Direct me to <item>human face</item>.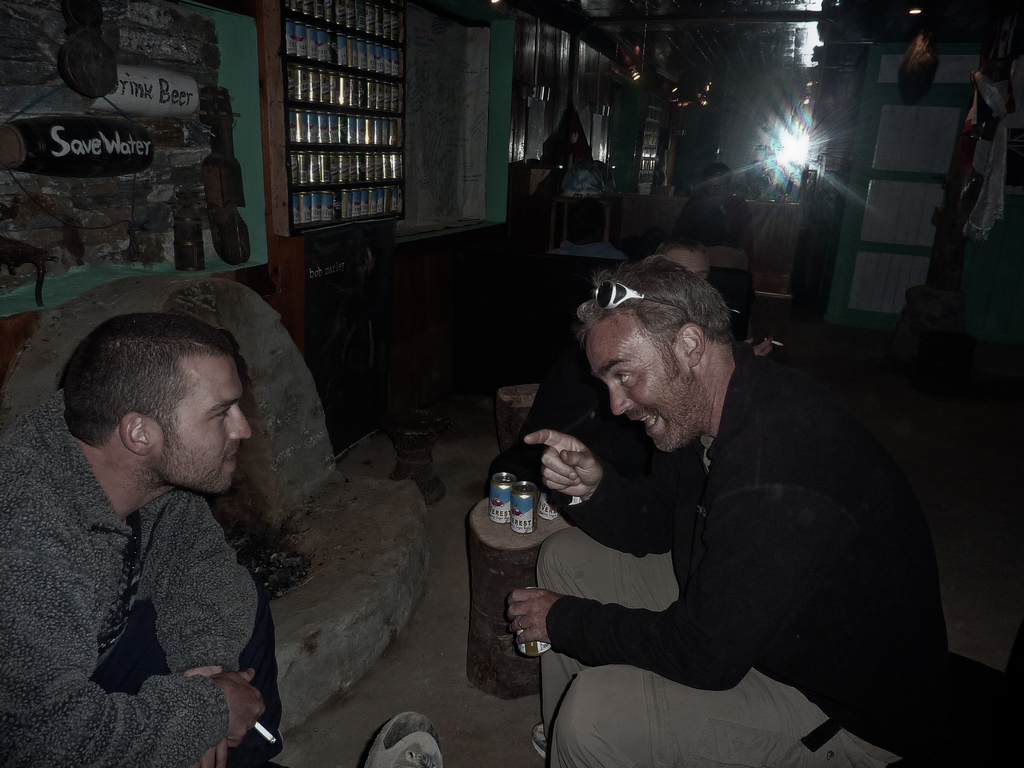
Direction: 589, 341, 705, 452.
